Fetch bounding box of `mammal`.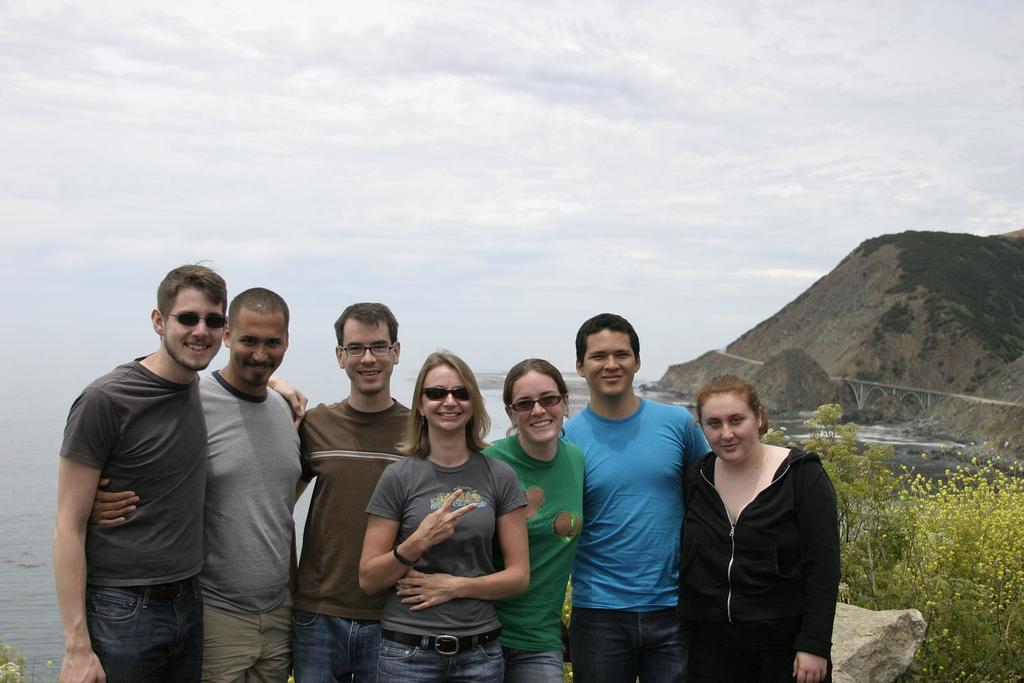
Bbox: bbox(561, 310, 712, 682).
